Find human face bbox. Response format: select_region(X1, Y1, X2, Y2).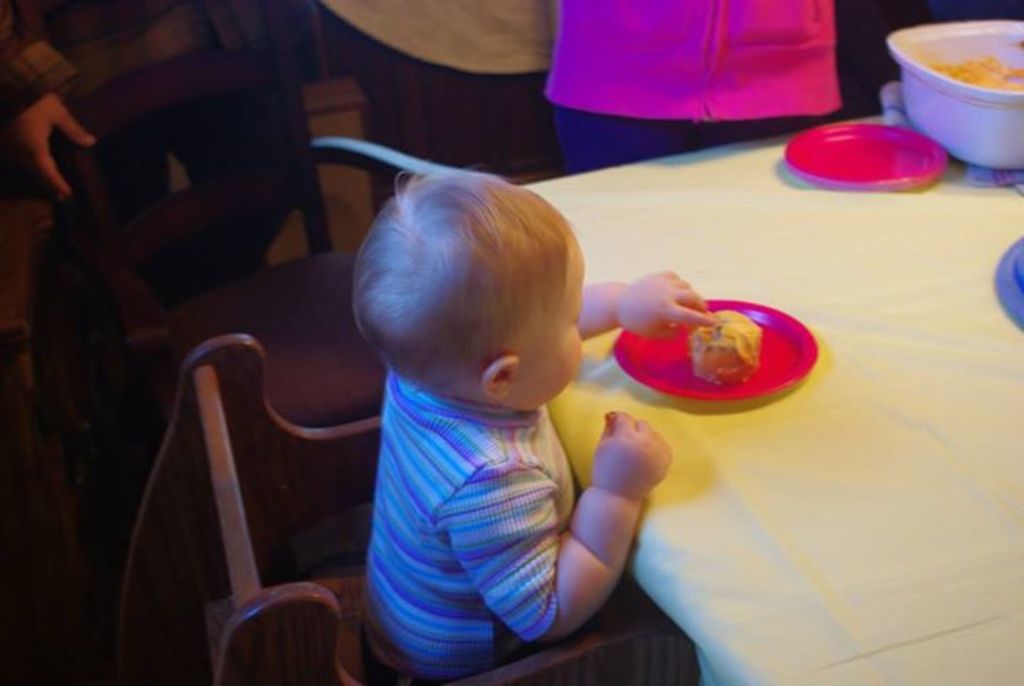
select_region(521, 262, 586, 411).
